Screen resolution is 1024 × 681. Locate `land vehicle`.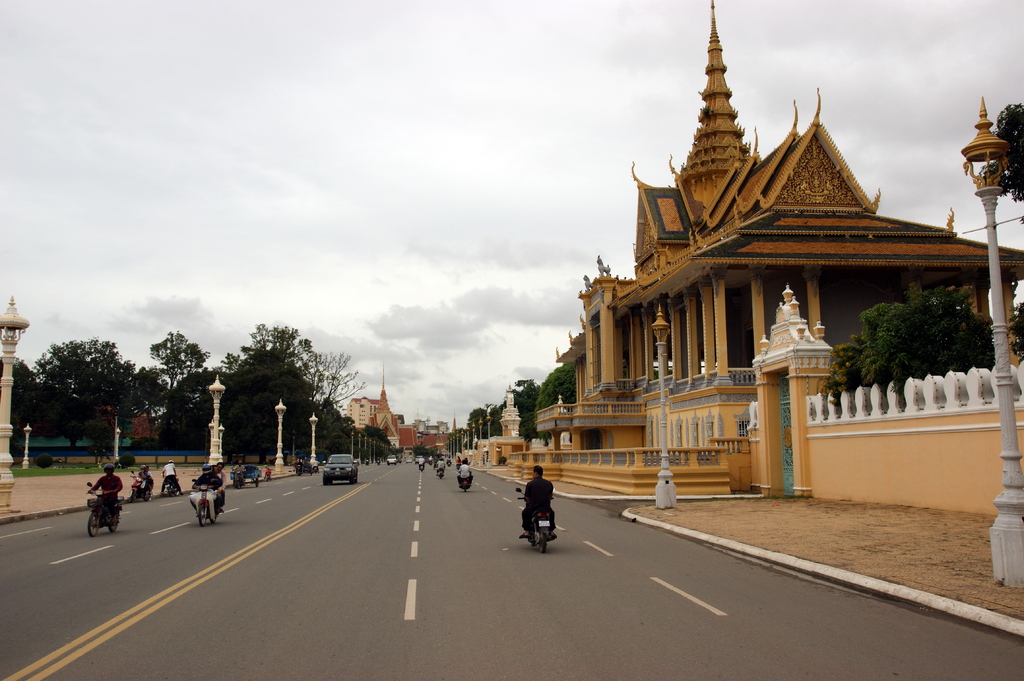
Rect(195, 482, 218, 520).
